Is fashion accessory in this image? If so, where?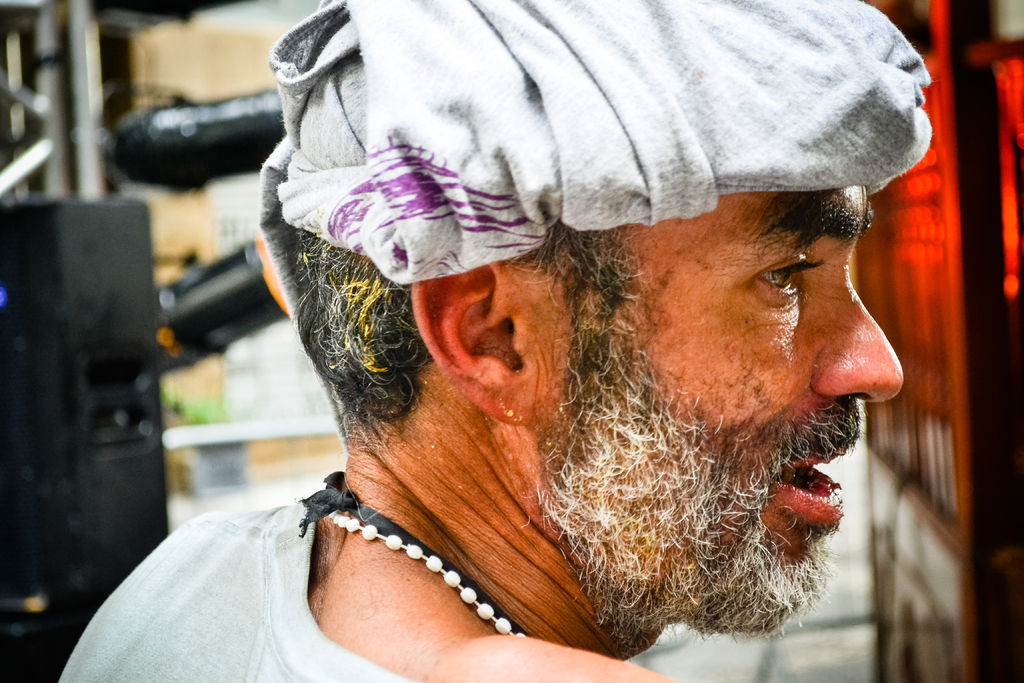
Yes, at (x1=253, y1=0, x2=936, y2=311).
